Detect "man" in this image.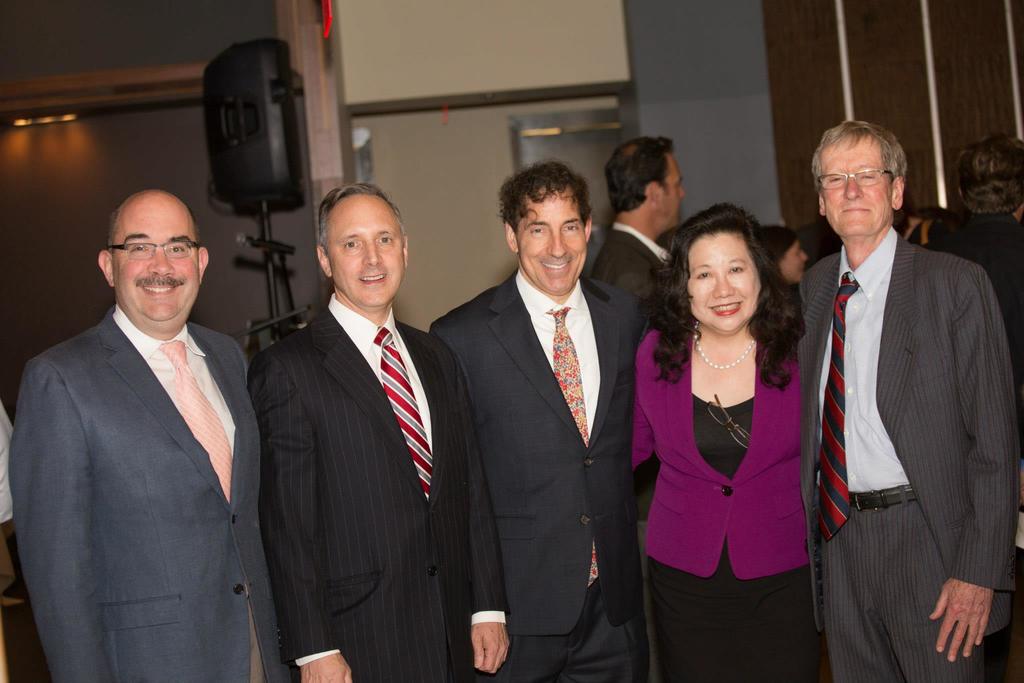
Detection: (x1=801, y1=110, x2=1018, y2=675).
